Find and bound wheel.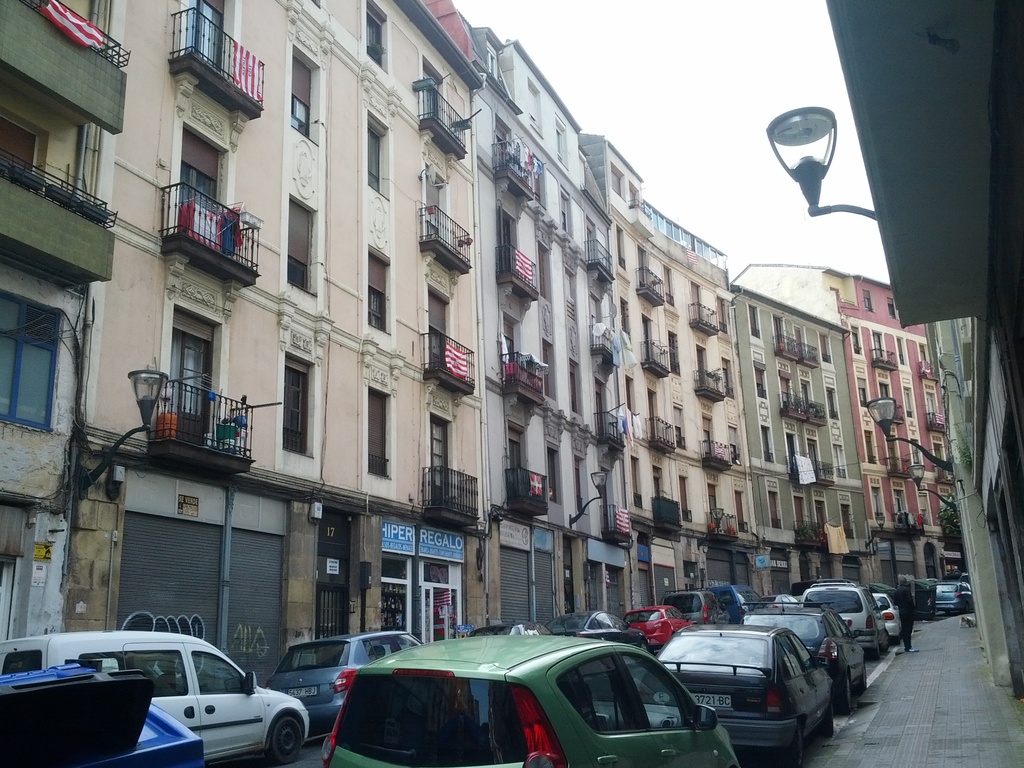
Bound: {"left": 870, "top": 642, "right": 881, "bottom": 660}.
